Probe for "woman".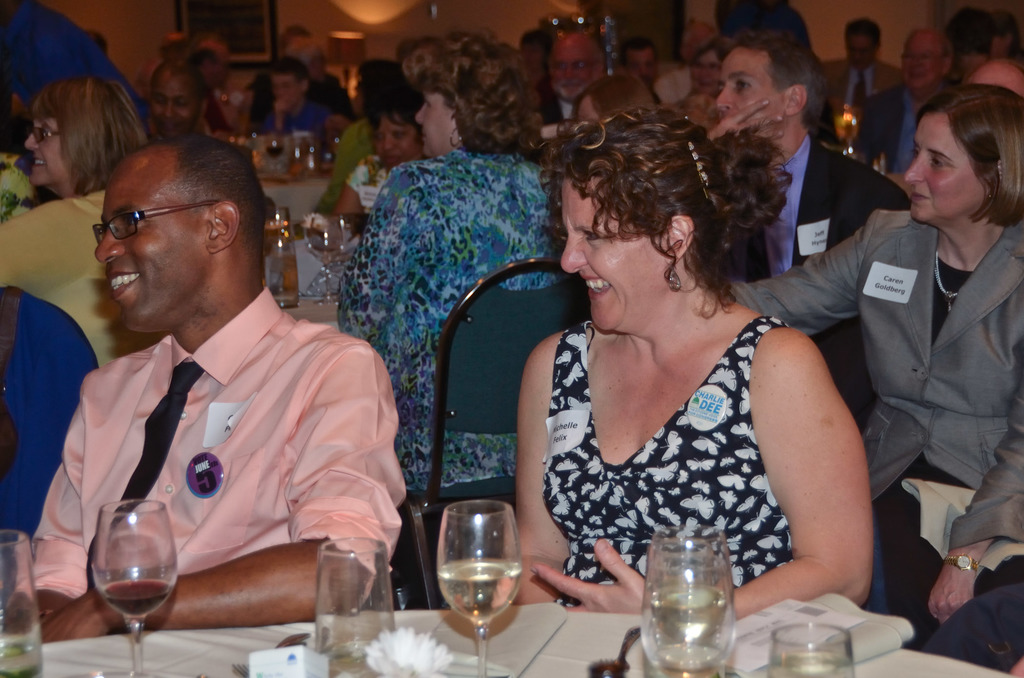
Probe result: region(0, 74, 158, 368).
